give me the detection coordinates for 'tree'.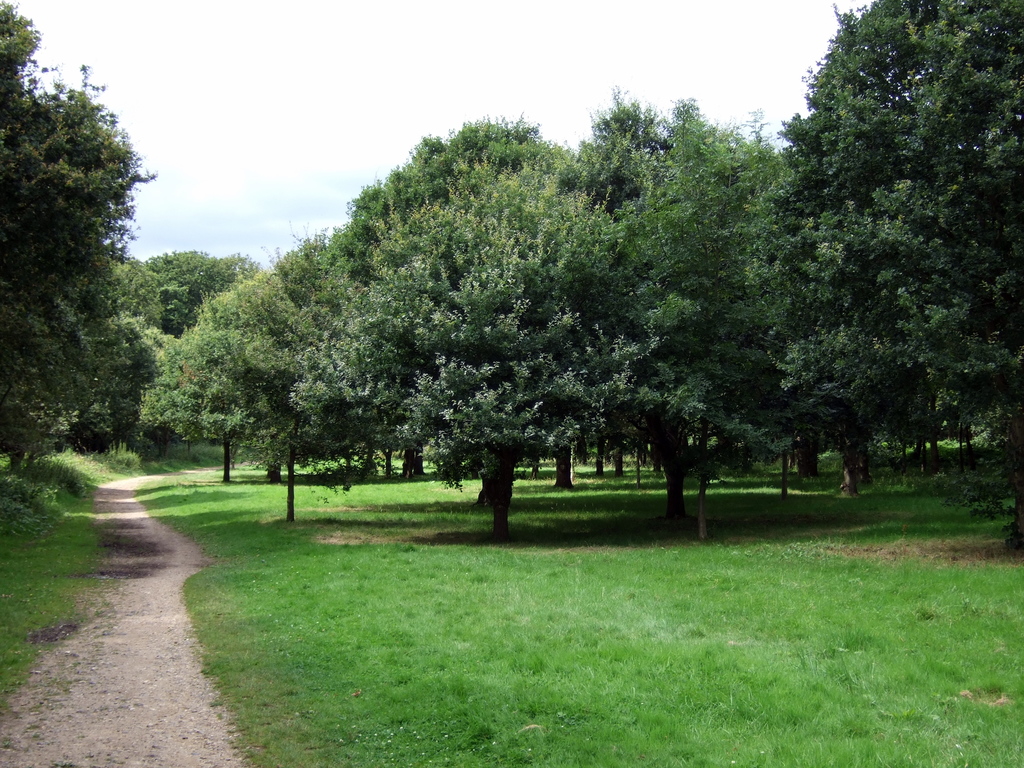
[left=752, top=17, right=1007, bottom=521].
